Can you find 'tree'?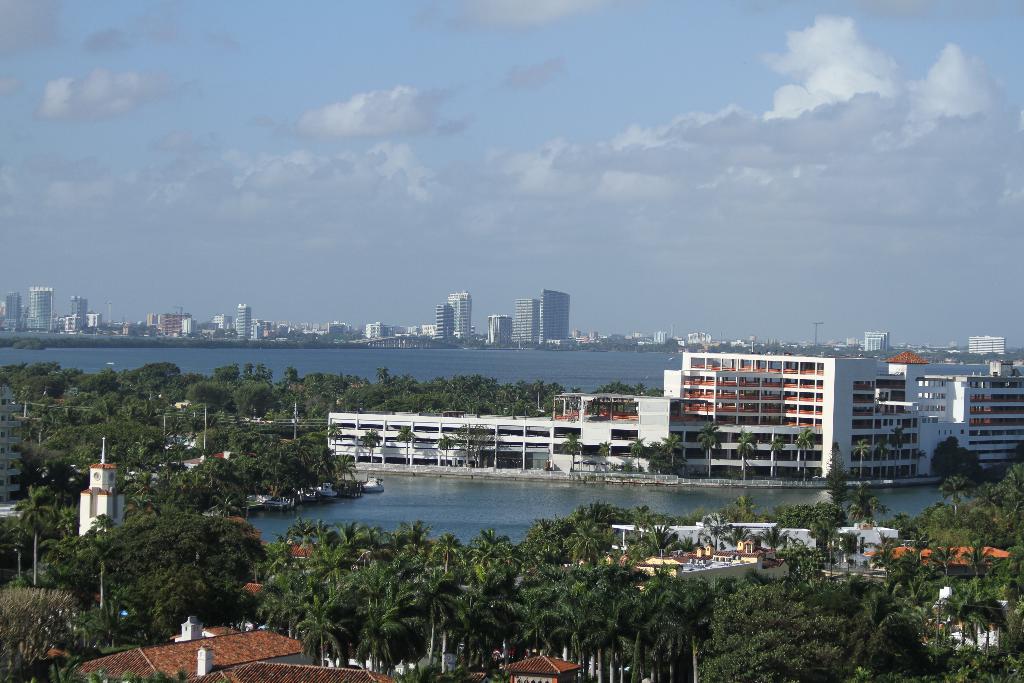
Yes, bounding box: left=287, top=366, right=304, bottom=395.
